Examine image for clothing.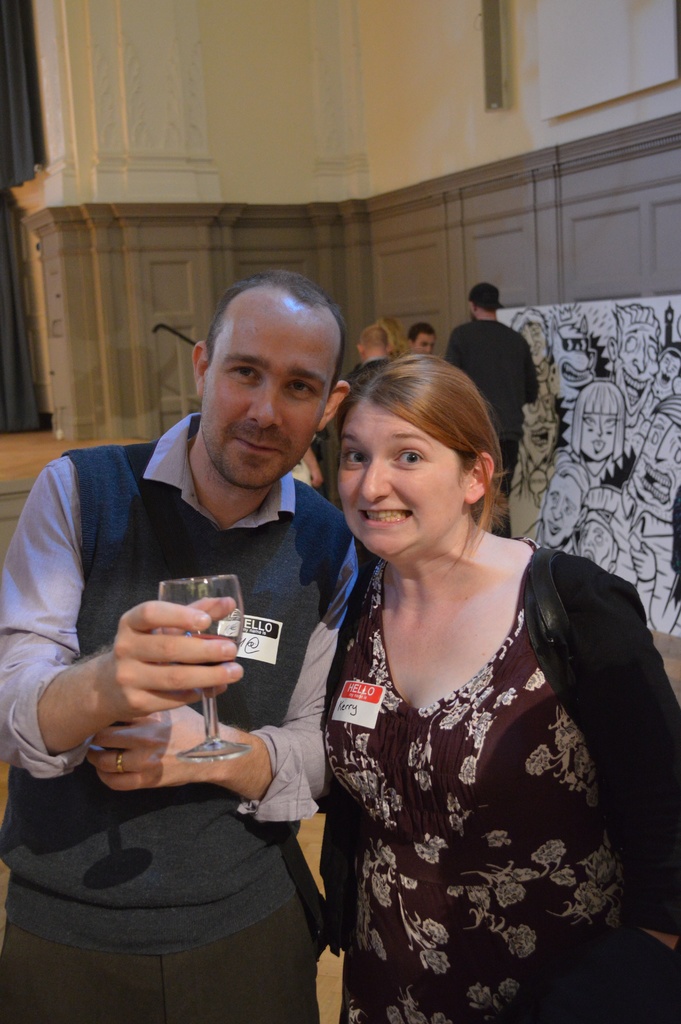
Examination result: {"x1": 0, "y1": 413, "x2": 372, "y2": 1023}.
